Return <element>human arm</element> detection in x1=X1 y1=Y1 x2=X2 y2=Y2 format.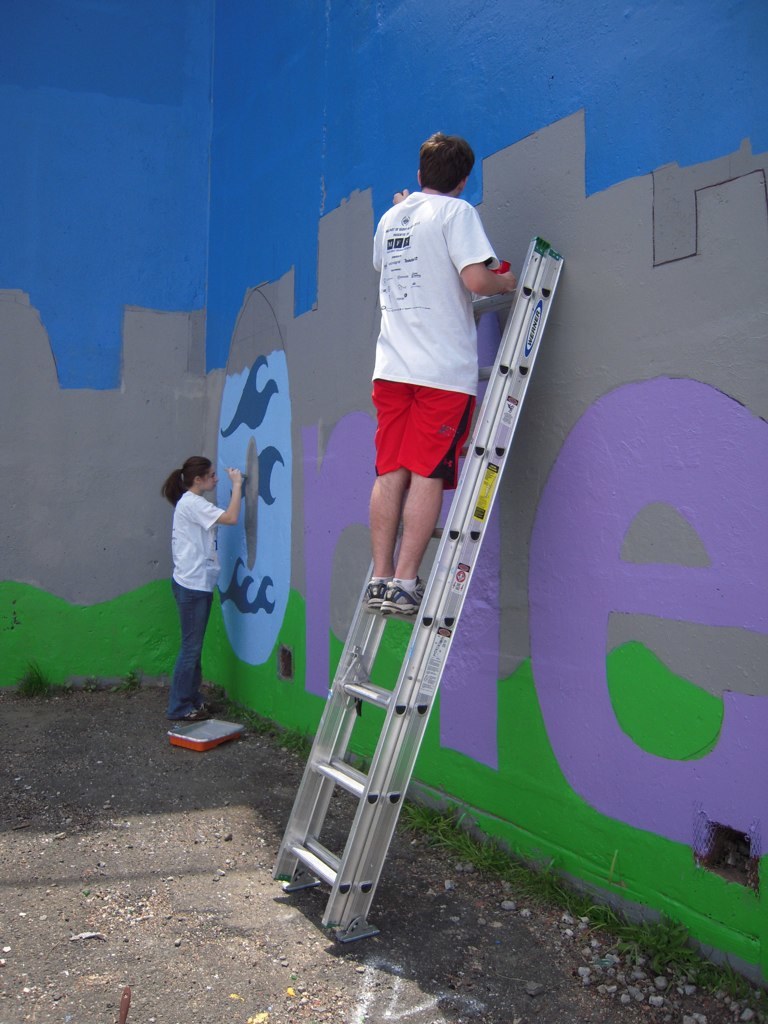
x1=445 y1=205 x2=521 y2=293.
